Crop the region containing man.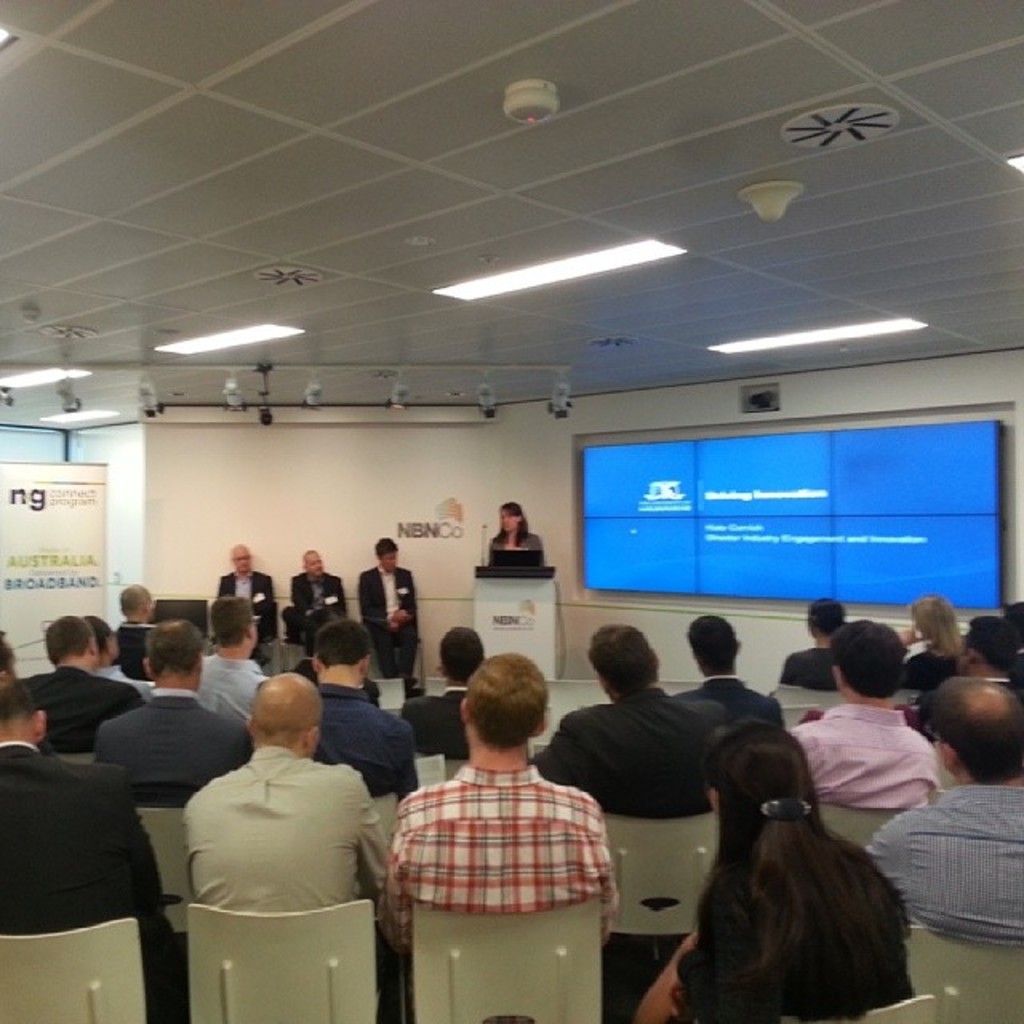
Crop region: (left=950, top=610, right=1022, bottom=710).
